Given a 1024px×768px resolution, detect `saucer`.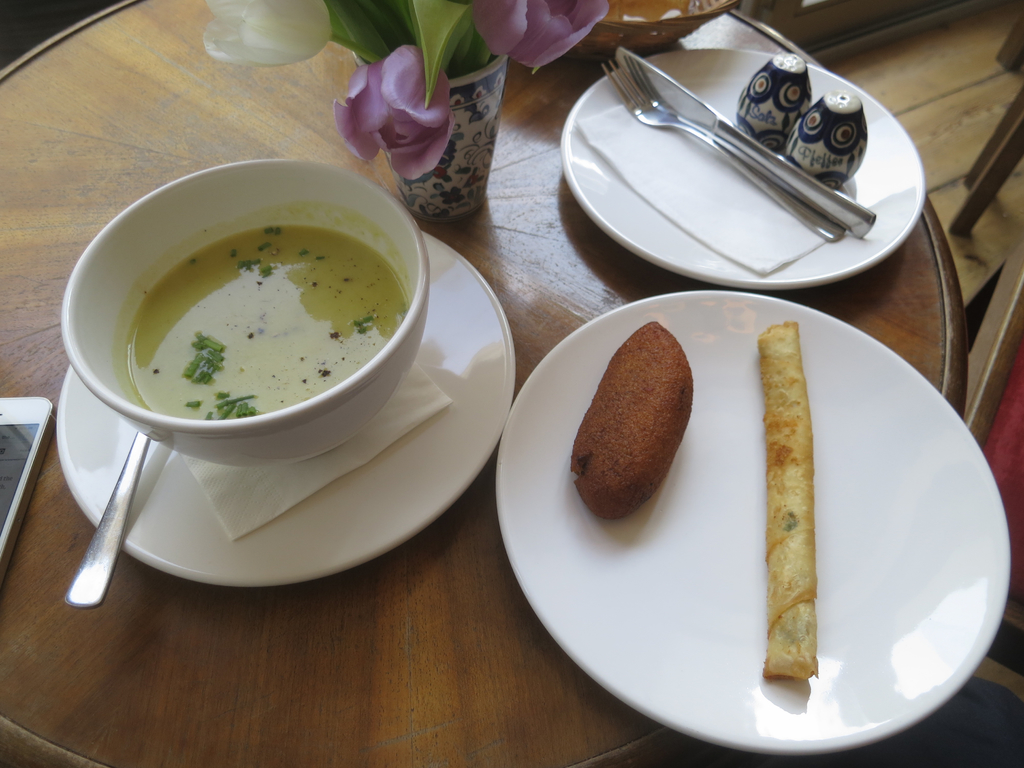
560/45/925/290.
